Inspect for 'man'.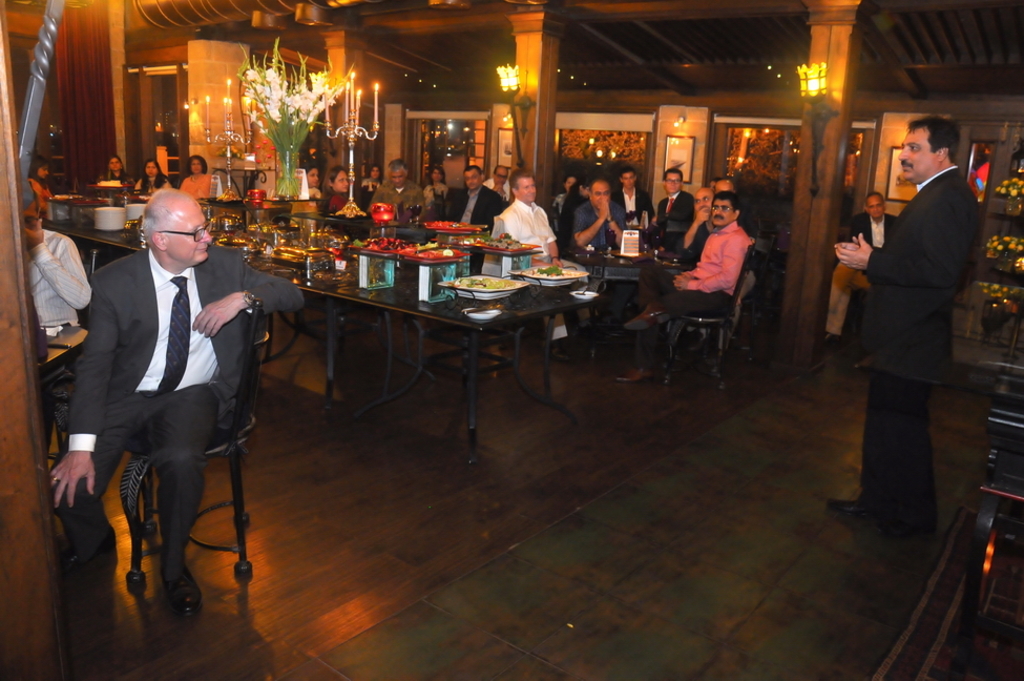
Inspection: Rect(494, 179, 579, 325).
